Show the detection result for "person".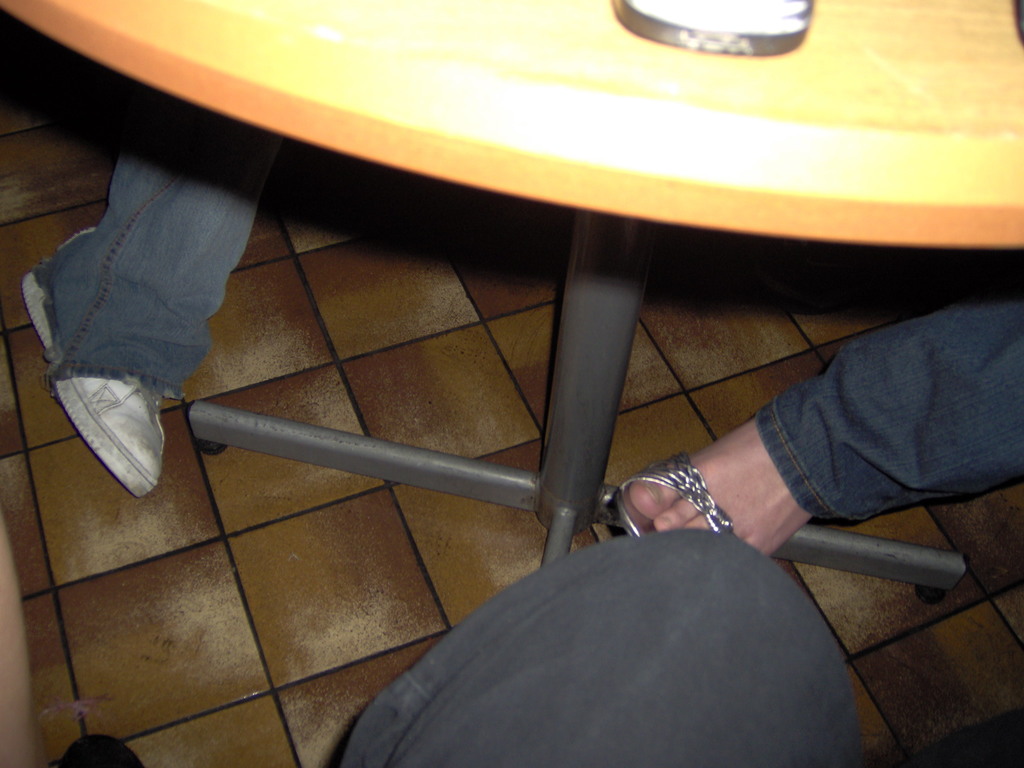
left=20, top=132, right=285, bottom=503.
